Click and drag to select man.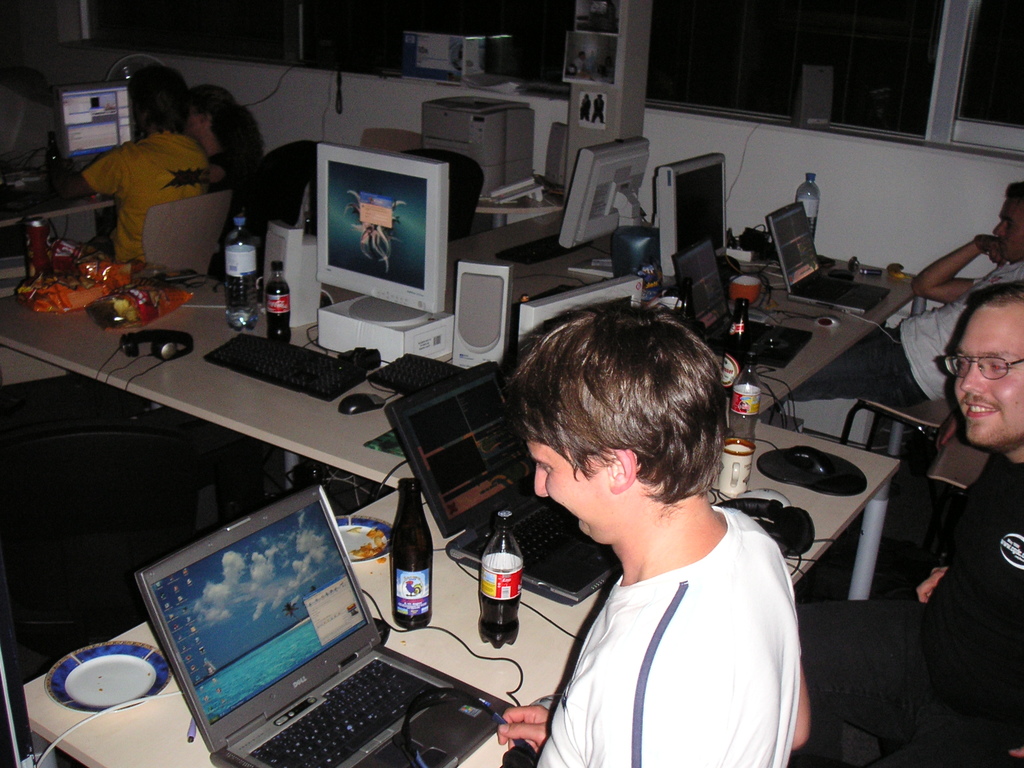
Selection: {"left": 794, "top": 282, "right": 1023, "bottom": 750}.
